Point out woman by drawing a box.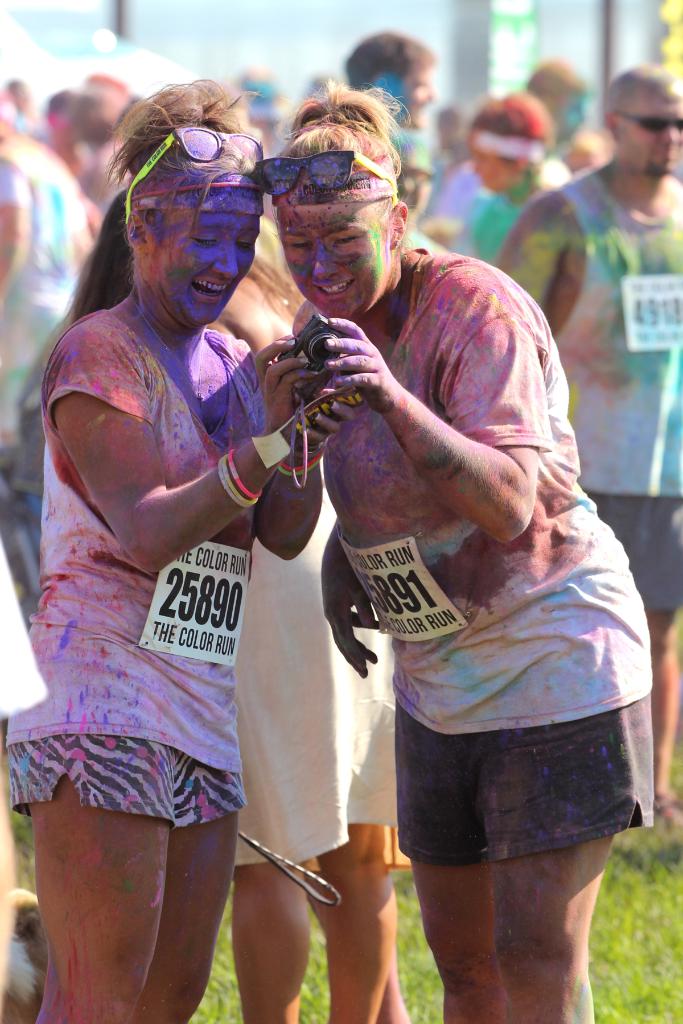
crop(258, 81, 658, 1023).
